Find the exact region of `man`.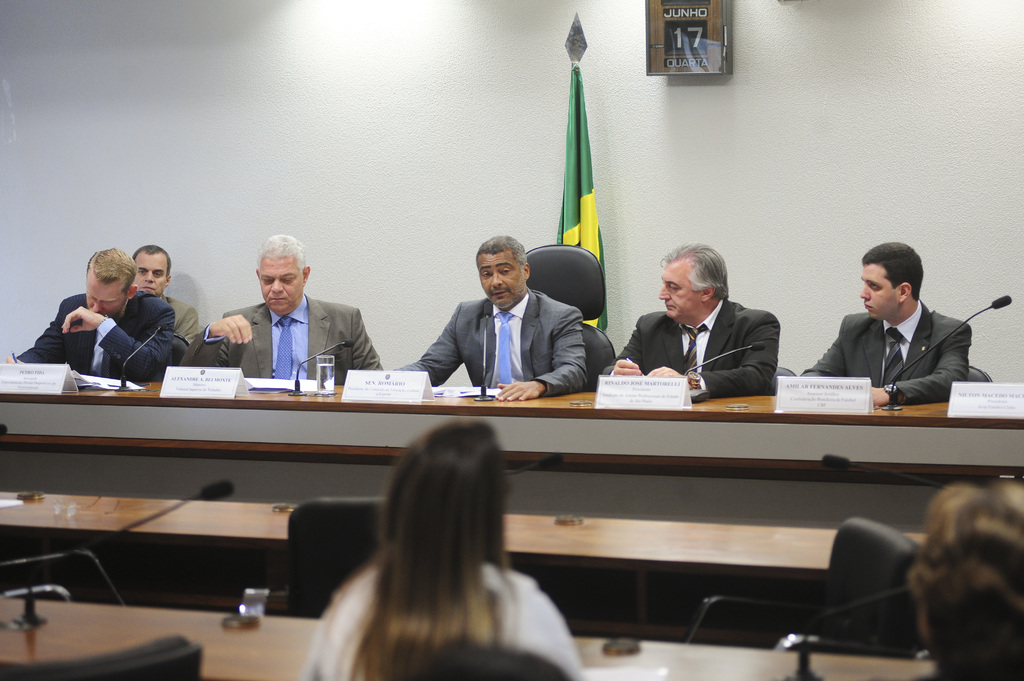
Exact region: {"x1": 7, "y1": 249, "x2": 176, "y2": 383}.
